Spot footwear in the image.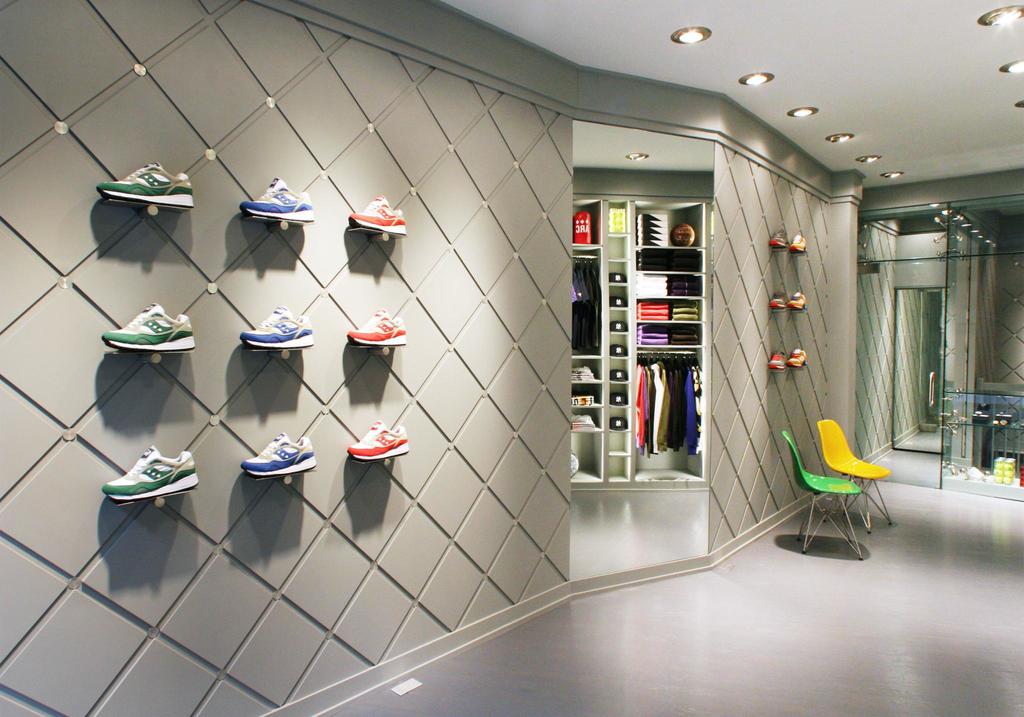
footwear found at bbox=[348, 421, 408, 458].
